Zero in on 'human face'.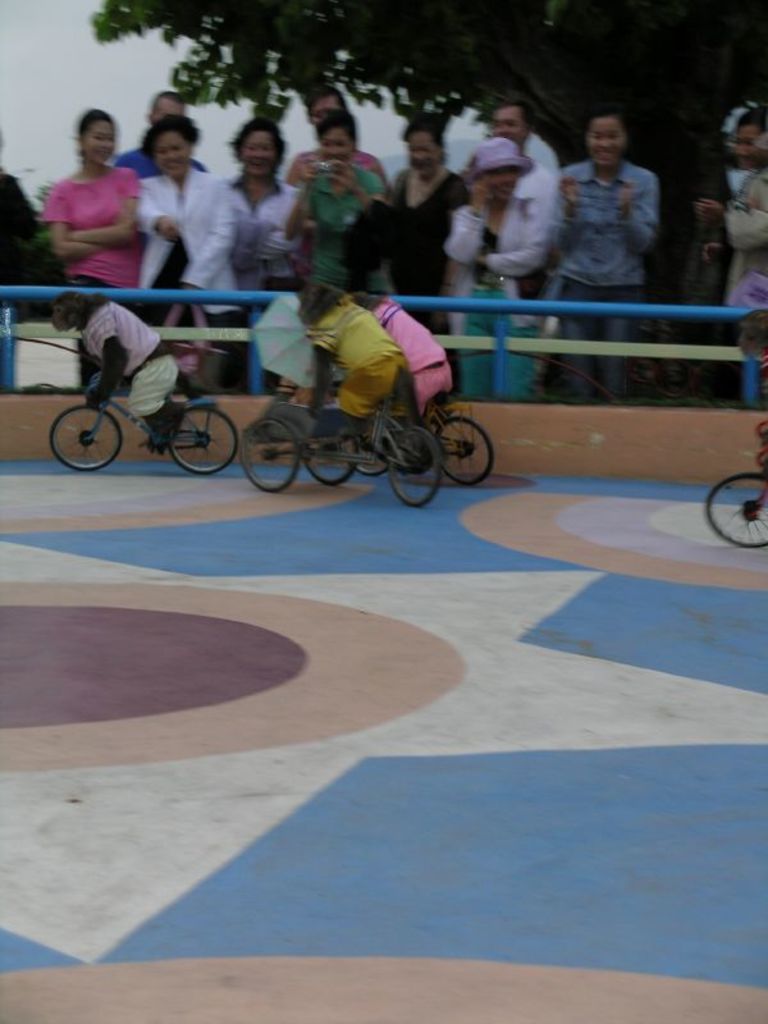
Zeroed in: 152 132 188 179.
